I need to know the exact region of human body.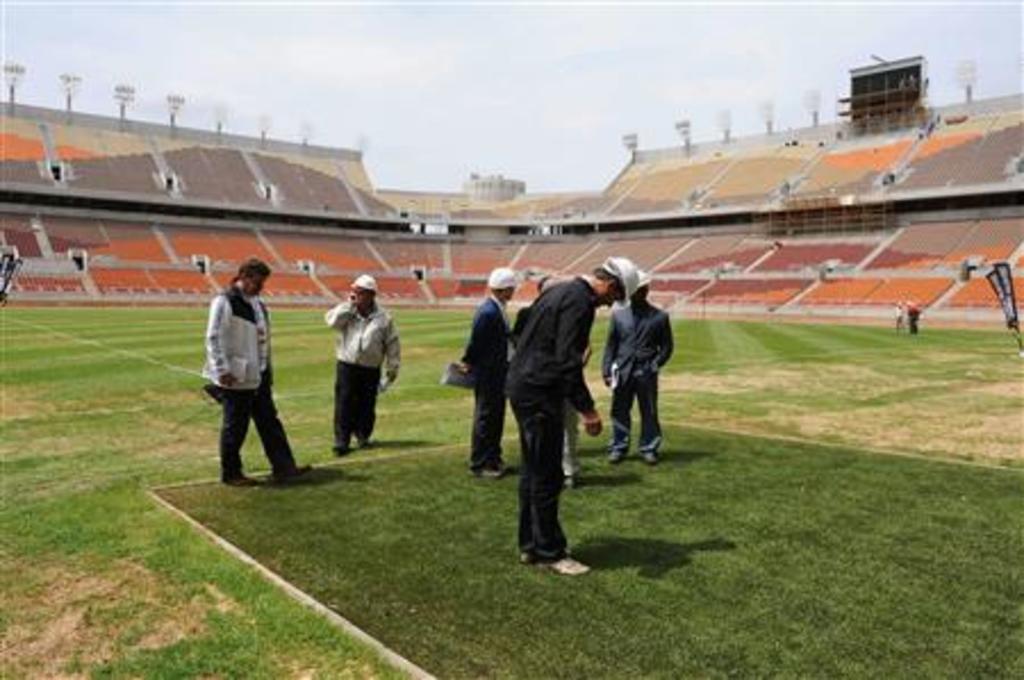
Region: bbox=[897, 307, 908, 343].
